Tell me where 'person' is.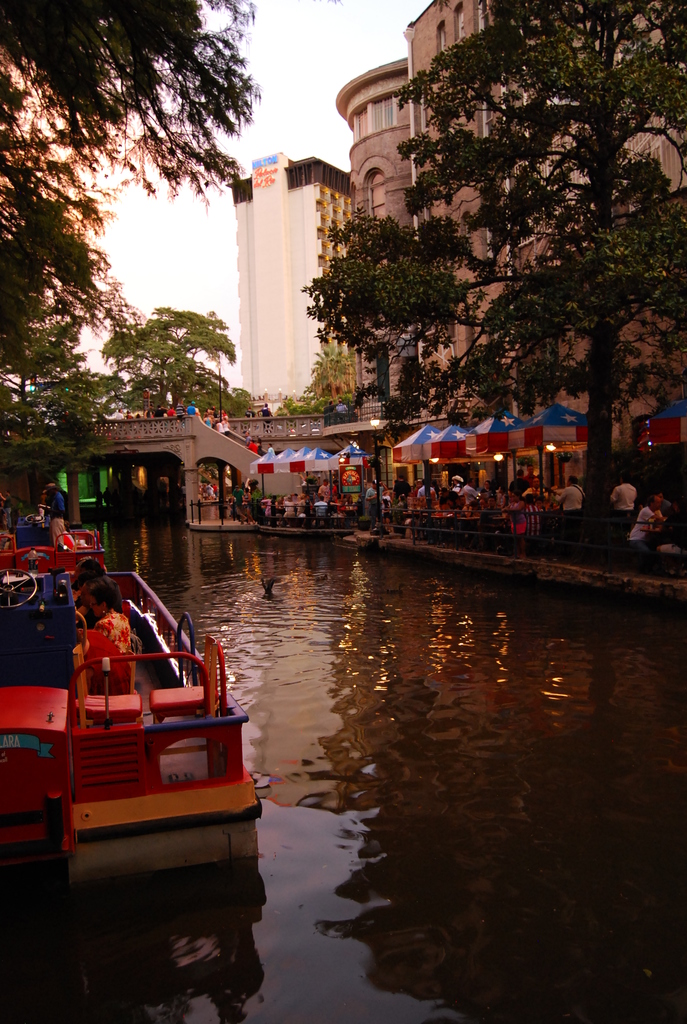
'person' is at 468 476 491 511.
